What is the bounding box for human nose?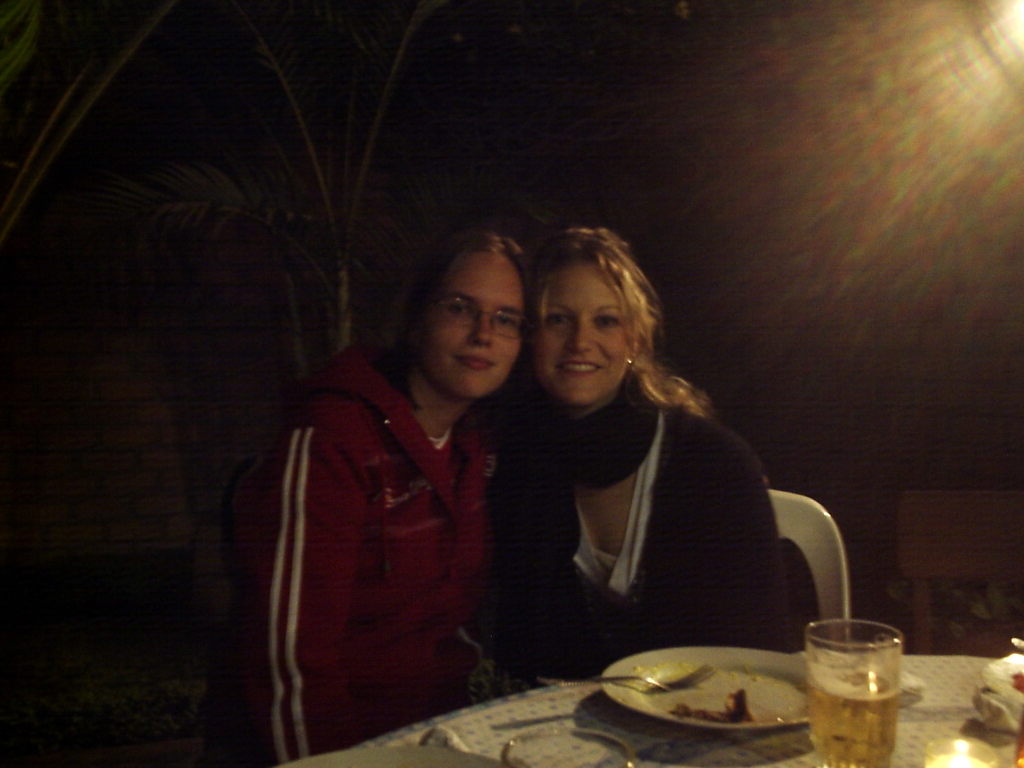
[568,320,590,358].
